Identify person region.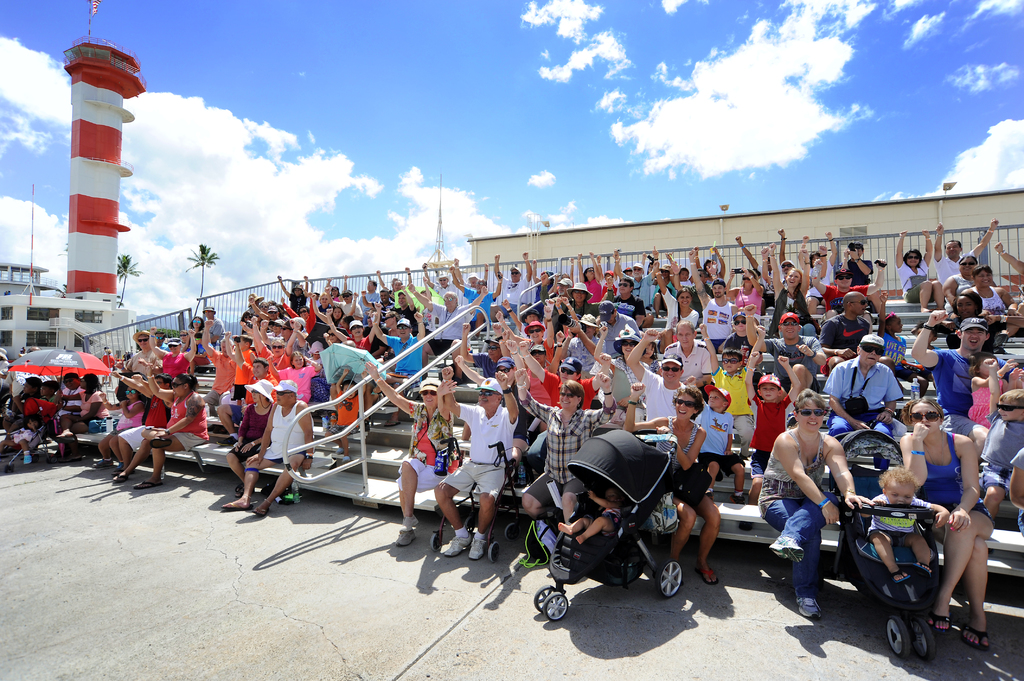
Region: <bbox>819, 330, 906, 492</bbox>.
